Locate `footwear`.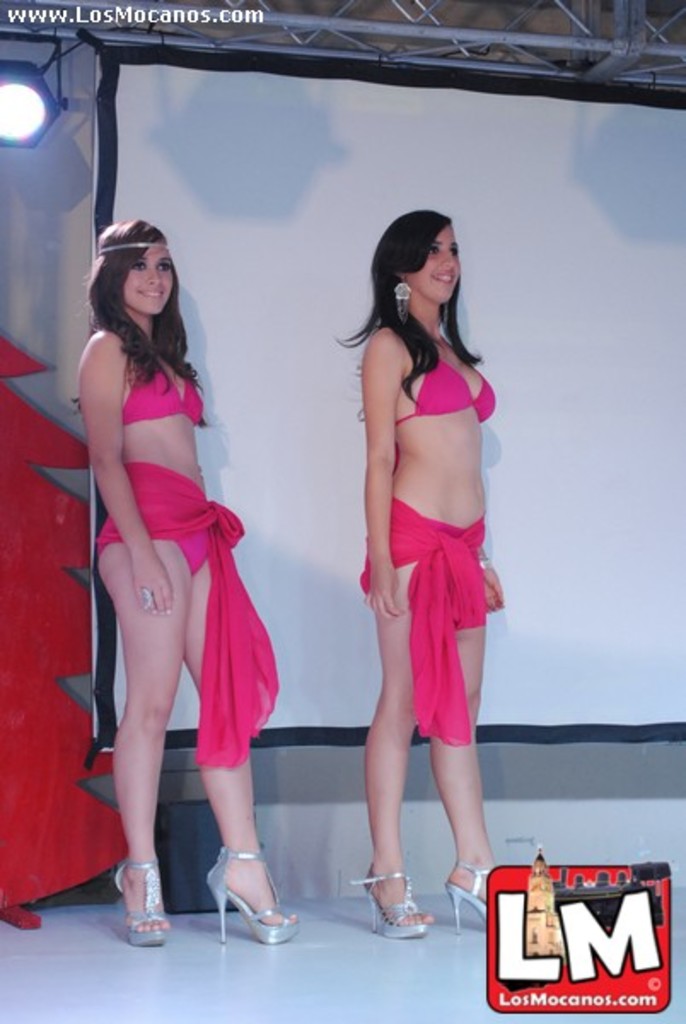
Bounding box: region(449, 865, 488, 925).
